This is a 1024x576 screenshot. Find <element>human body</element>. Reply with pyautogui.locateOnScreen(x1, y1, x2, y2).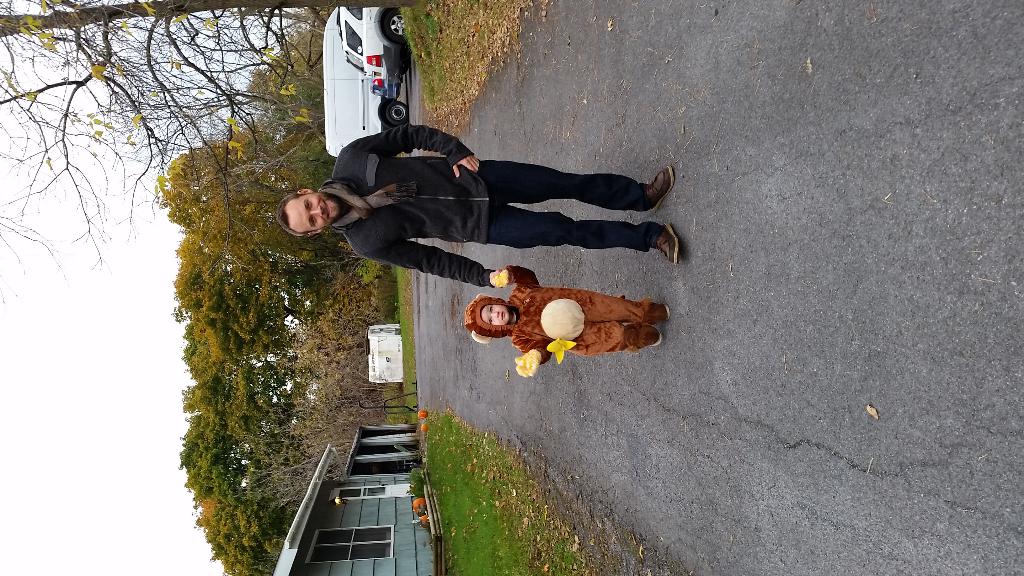
pyautogui.locateOnScreen(294, 118, 682, 286).
